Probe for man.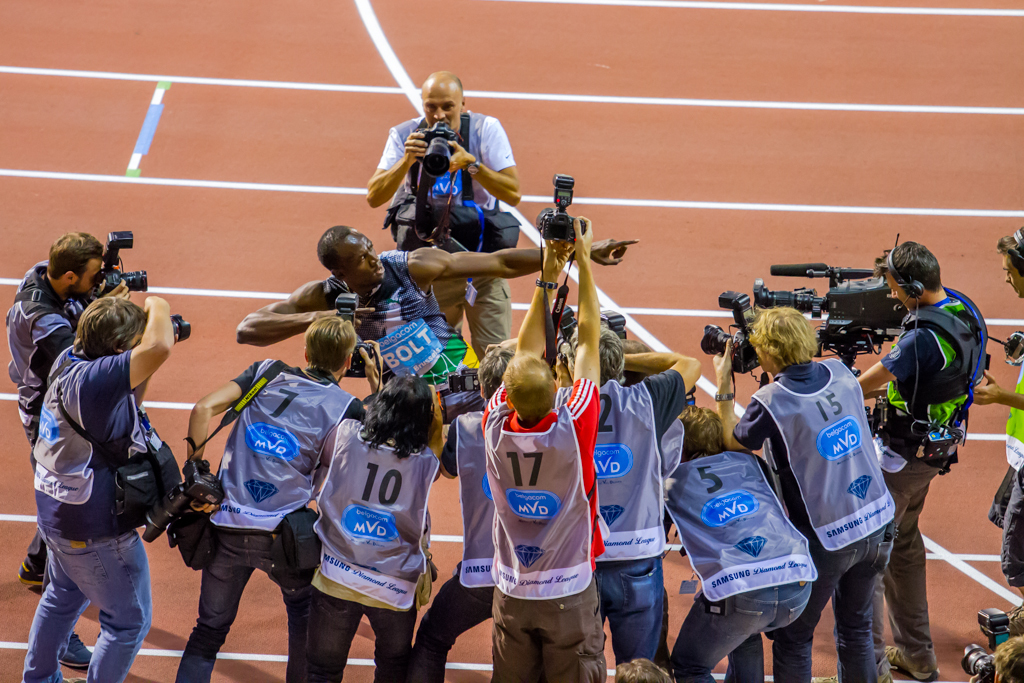
Probe result: <bbox>949, 212, 1023, 682</bbox>.
